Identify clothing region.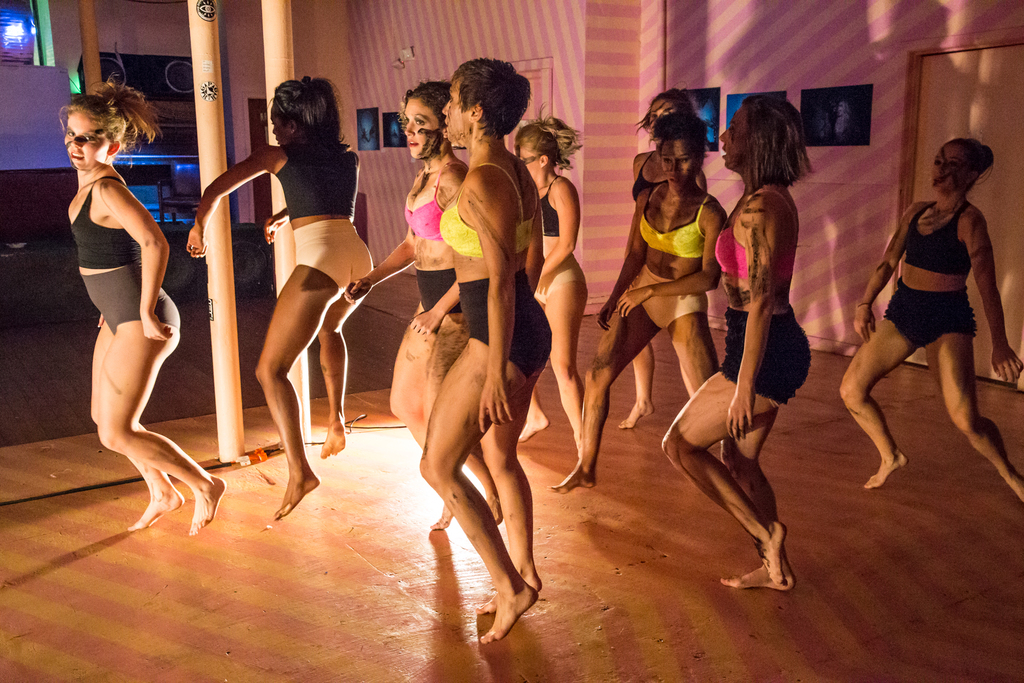
Region: x1=412, y1=263, x2=460, y2=338.
